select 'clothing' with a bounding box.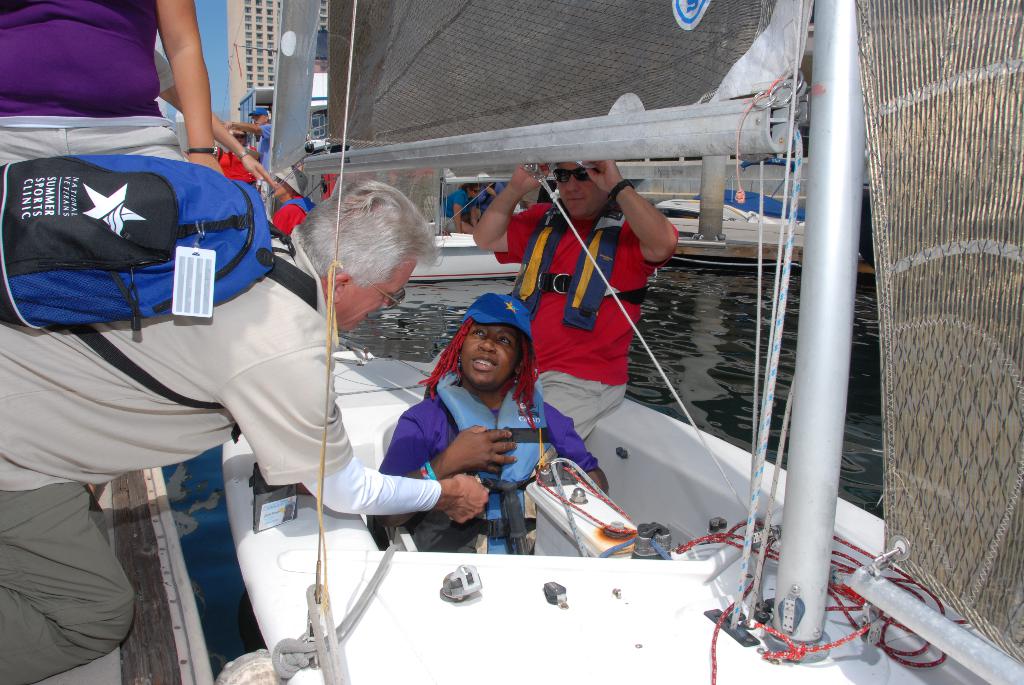
(431, 187, 462, 237).
